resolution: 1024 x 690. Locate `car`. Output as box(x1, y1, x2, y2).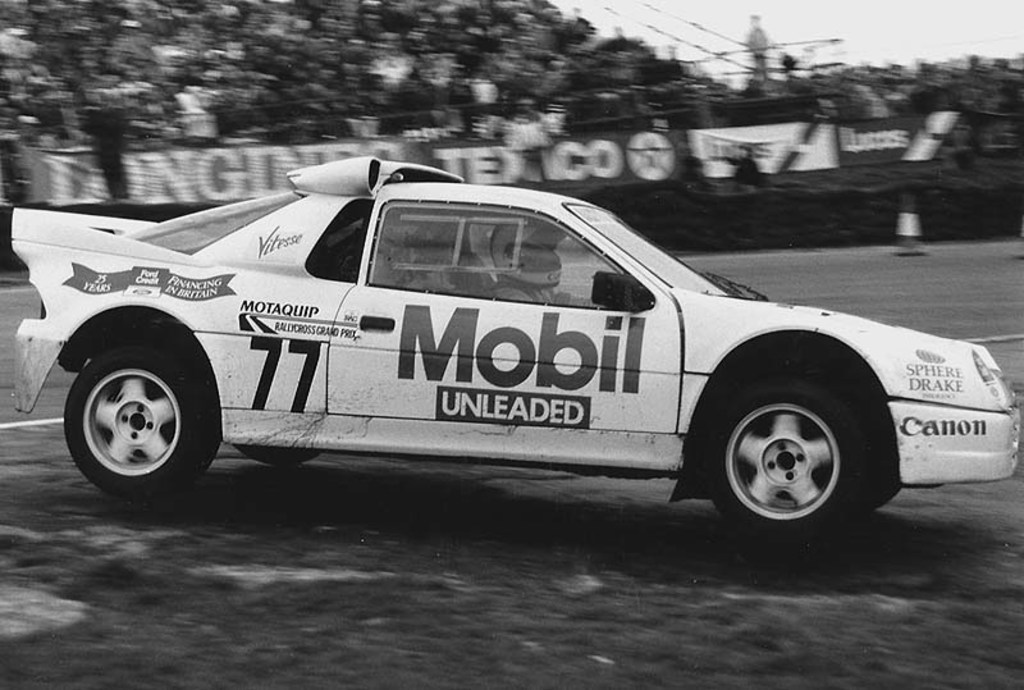
box(10, 155, 1023, 544).
